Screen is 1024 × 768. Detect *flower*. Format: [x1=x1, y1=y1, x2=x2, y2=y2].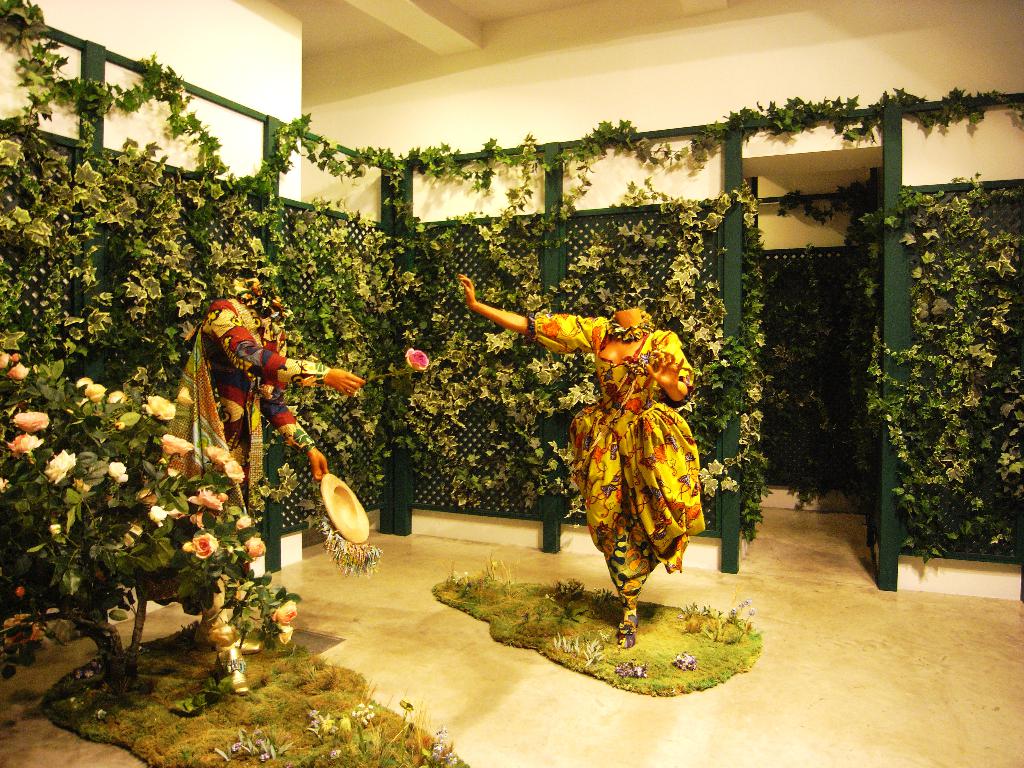
[x1=275, y1=622, x2=294, y2=647].
